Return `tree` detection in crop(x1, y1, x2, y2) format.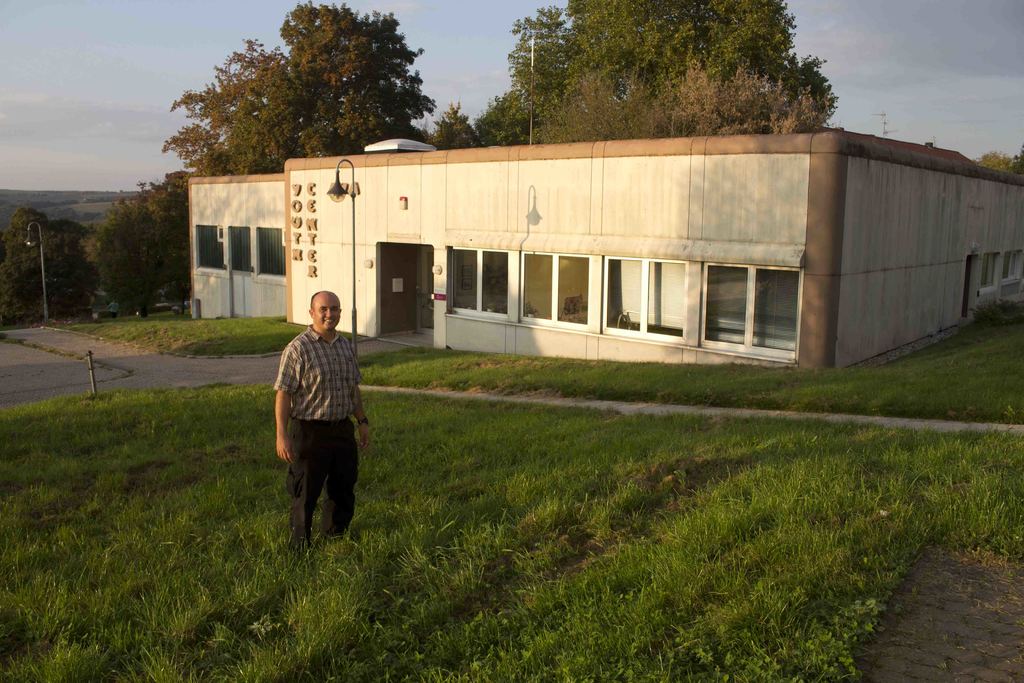
crop(520, 71, 834, 136).
